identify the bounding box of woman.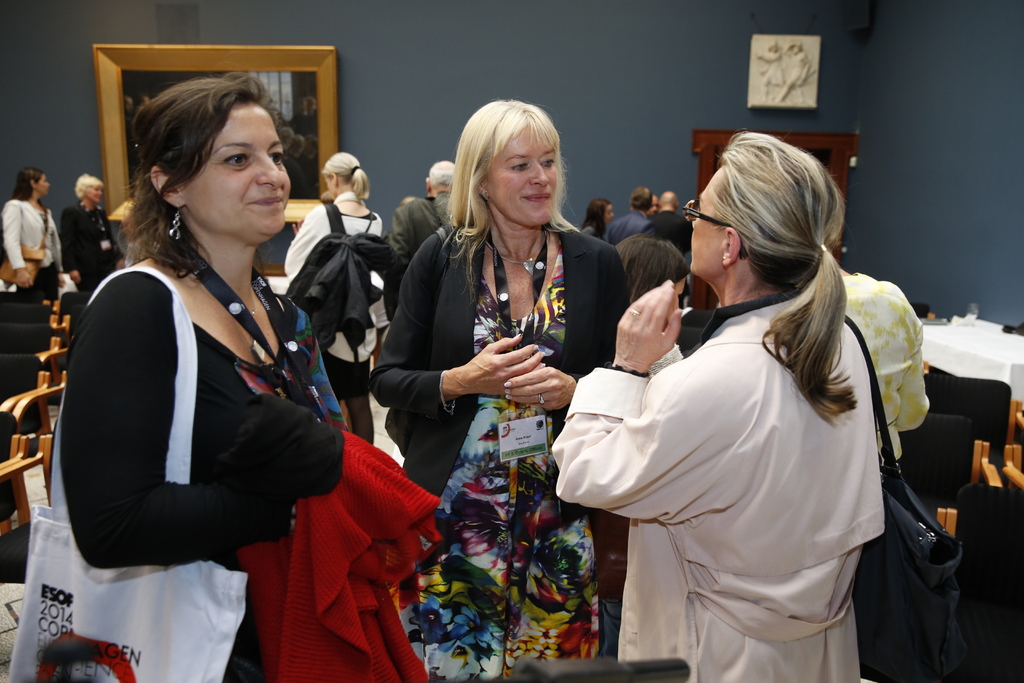
373:100:632:682.
